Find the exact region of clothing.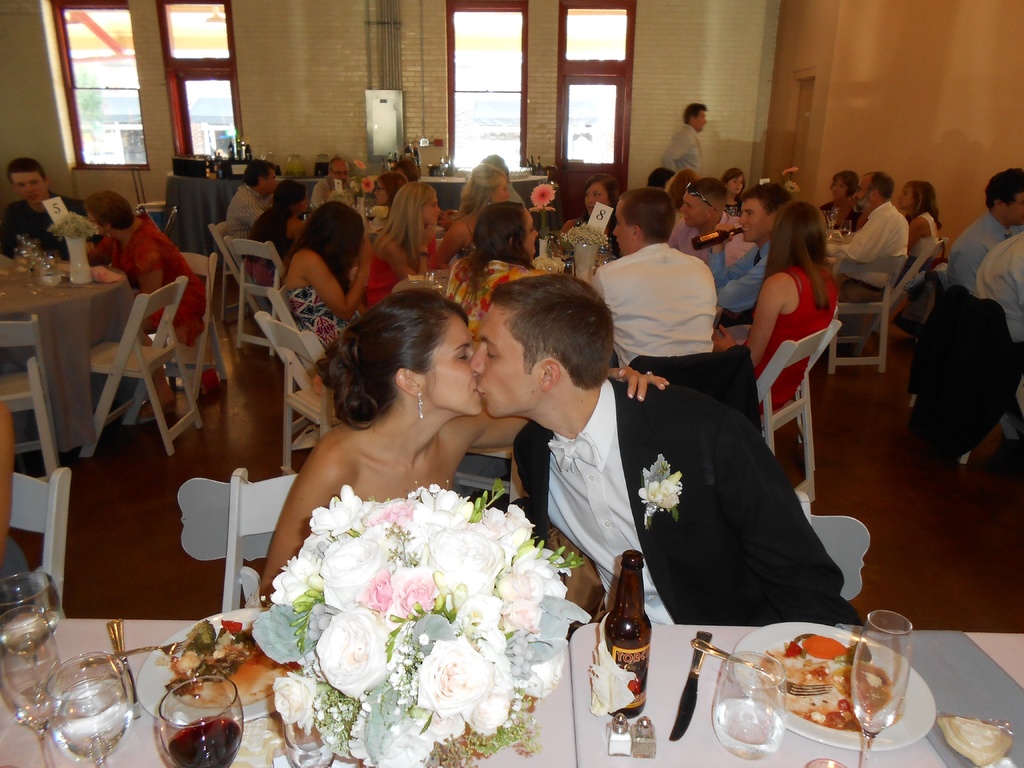
Exact region: l=513, t=379, r=868, b=628.
